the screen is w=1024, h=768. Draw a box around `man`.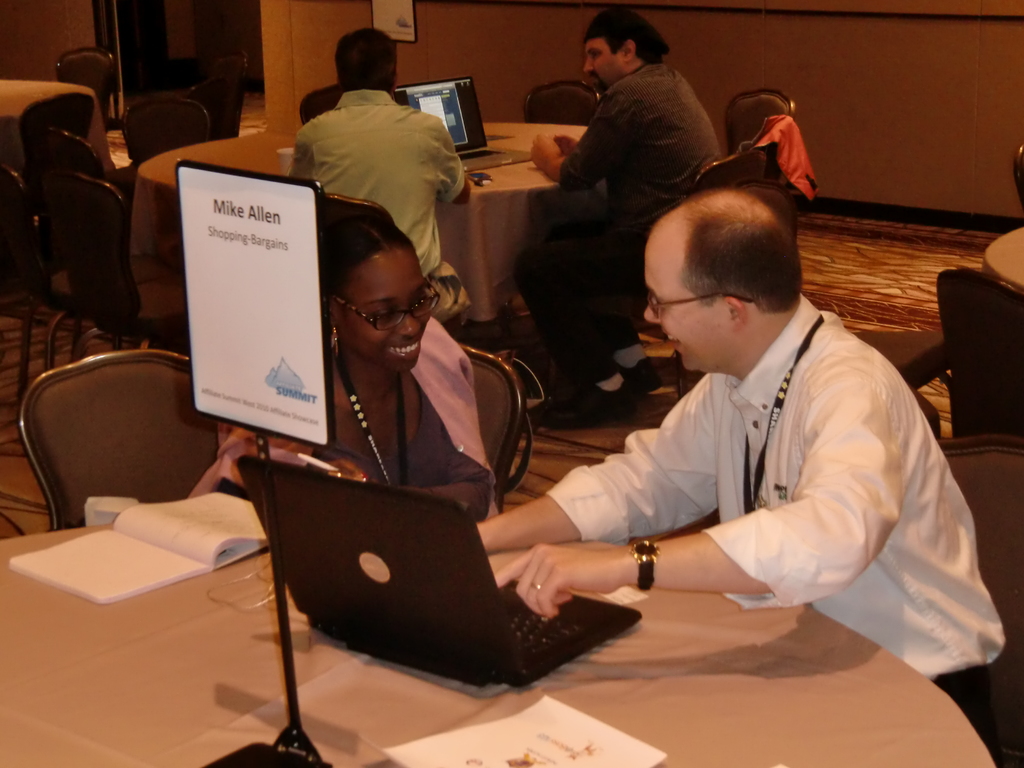
(481, 188, 1009, 756).
